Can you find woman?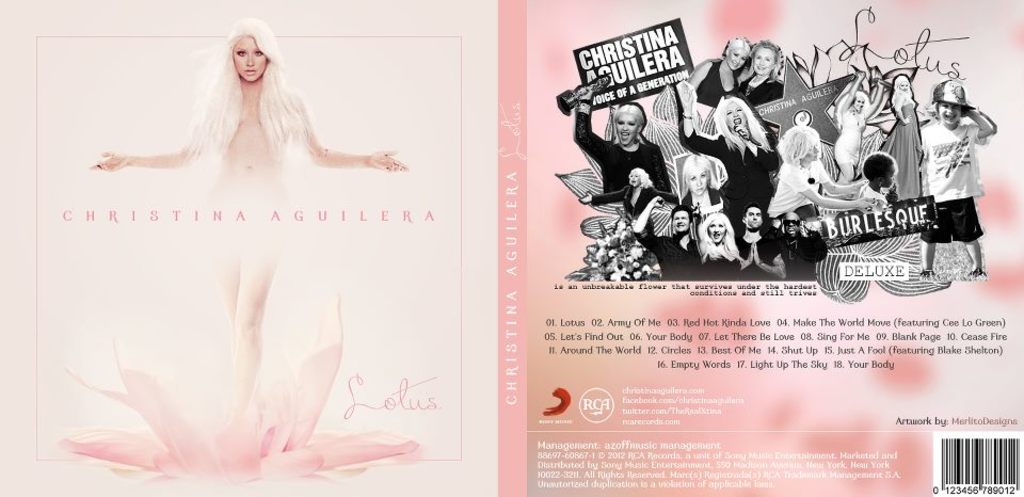
Yes, bounding box: (x1=577, y1=167, x2=656, y2=221).
